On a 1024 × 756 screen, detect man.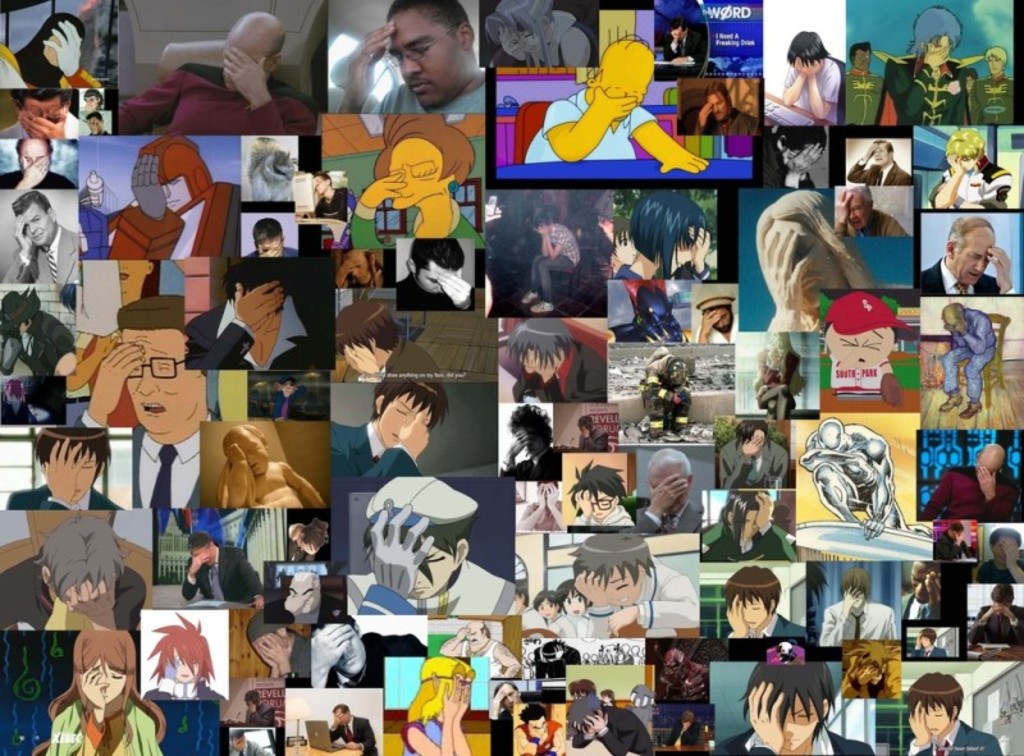
bbox=[179, 533, 260, 602].
